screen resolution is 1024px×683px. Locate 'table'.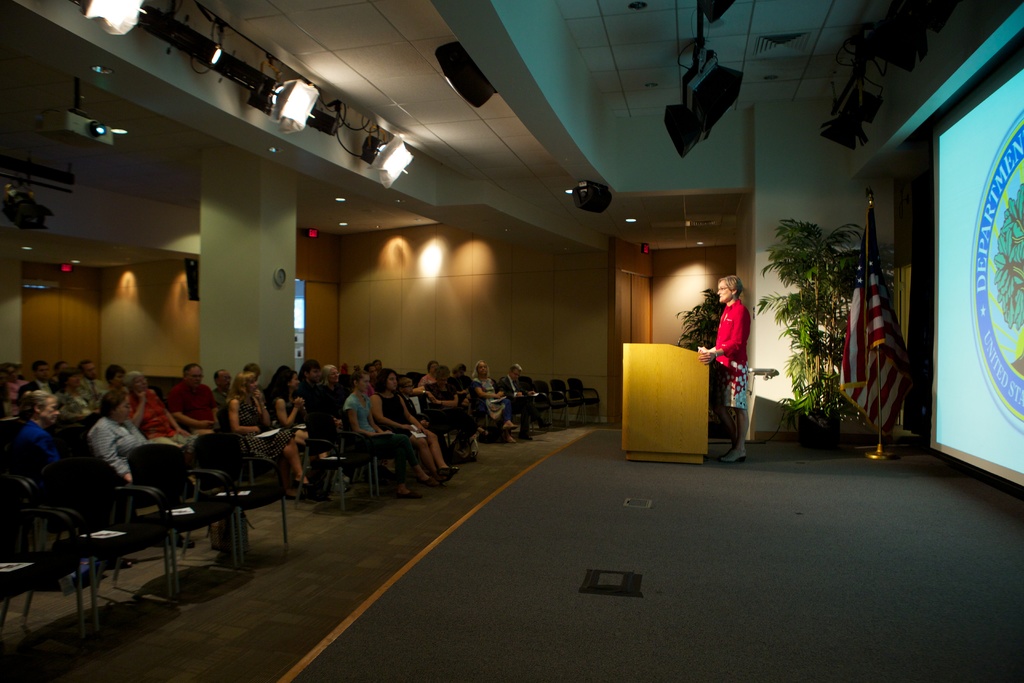
bbox(622, 341, 712, 464).
